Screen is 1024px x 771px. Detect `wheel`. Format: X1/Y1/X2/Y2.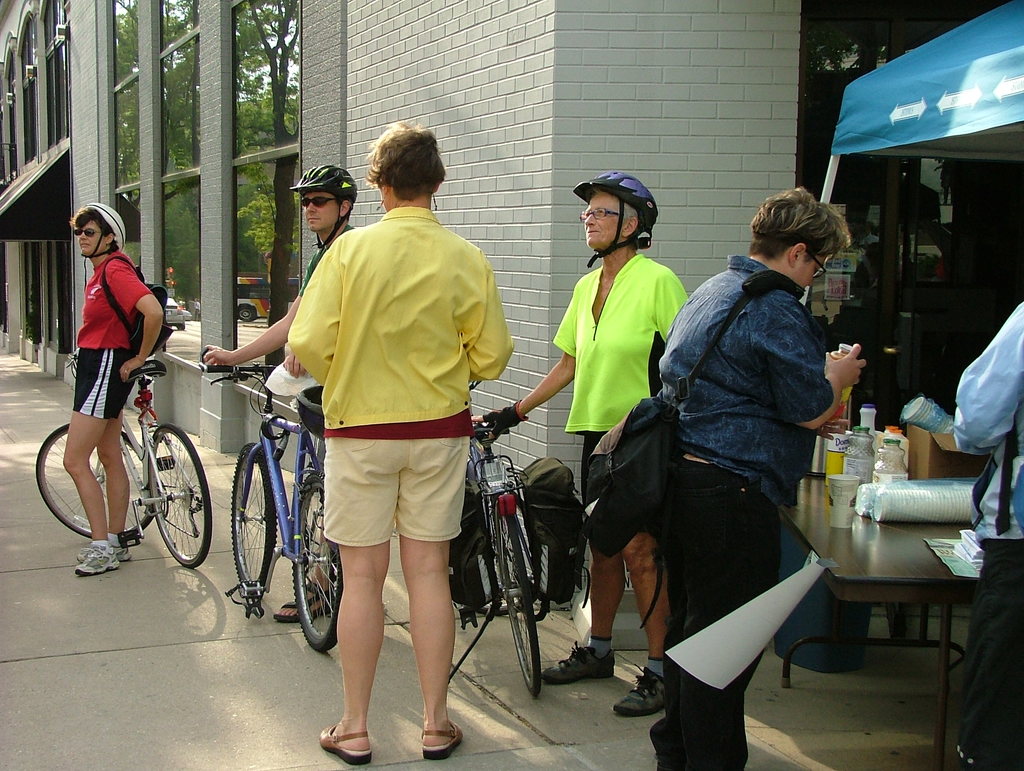
146/415/214/575.
